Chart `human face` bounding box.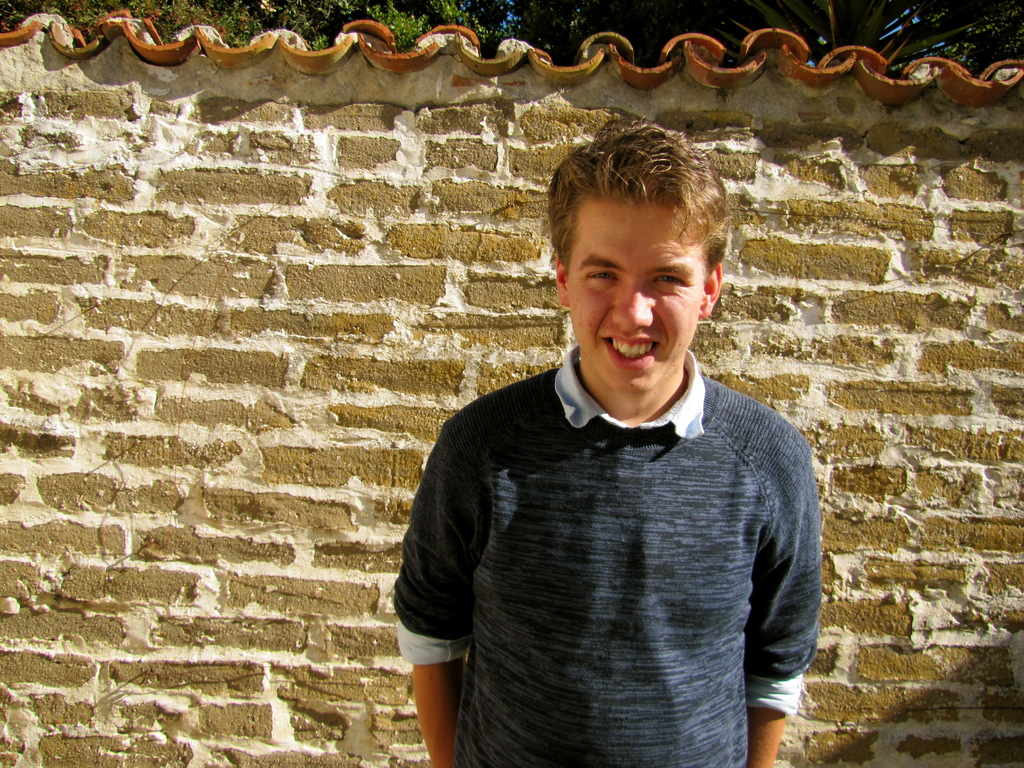
Charted: 566 211 708 388.
